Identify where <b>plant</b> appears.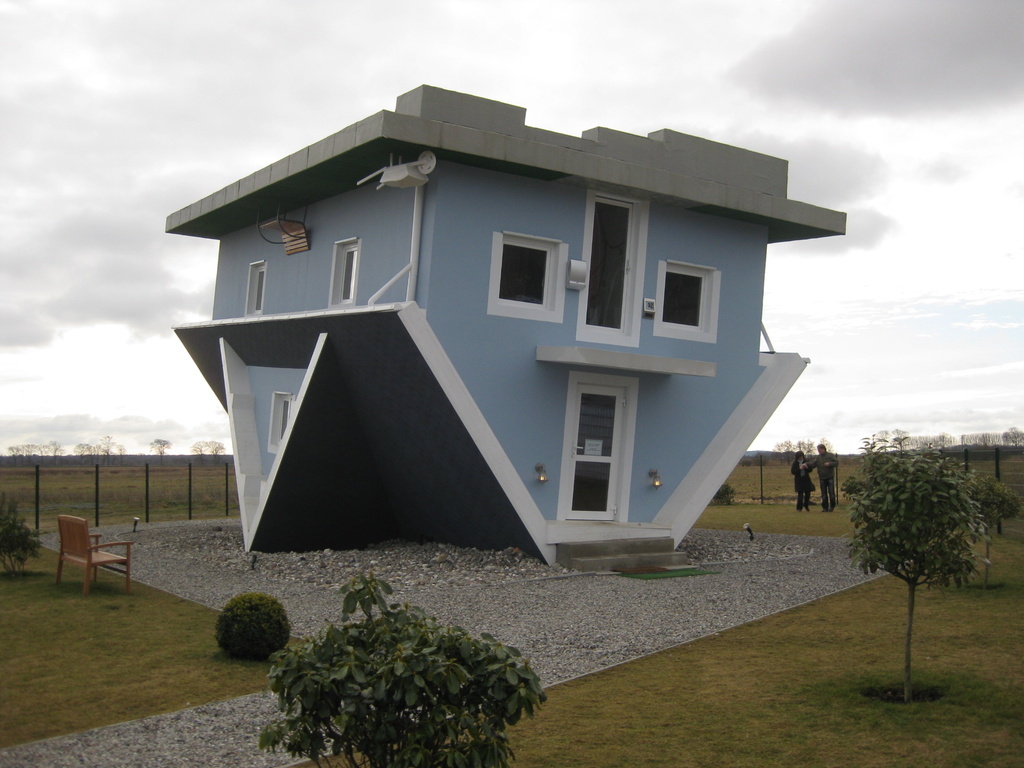
Appears at 962/474/1023/513.
